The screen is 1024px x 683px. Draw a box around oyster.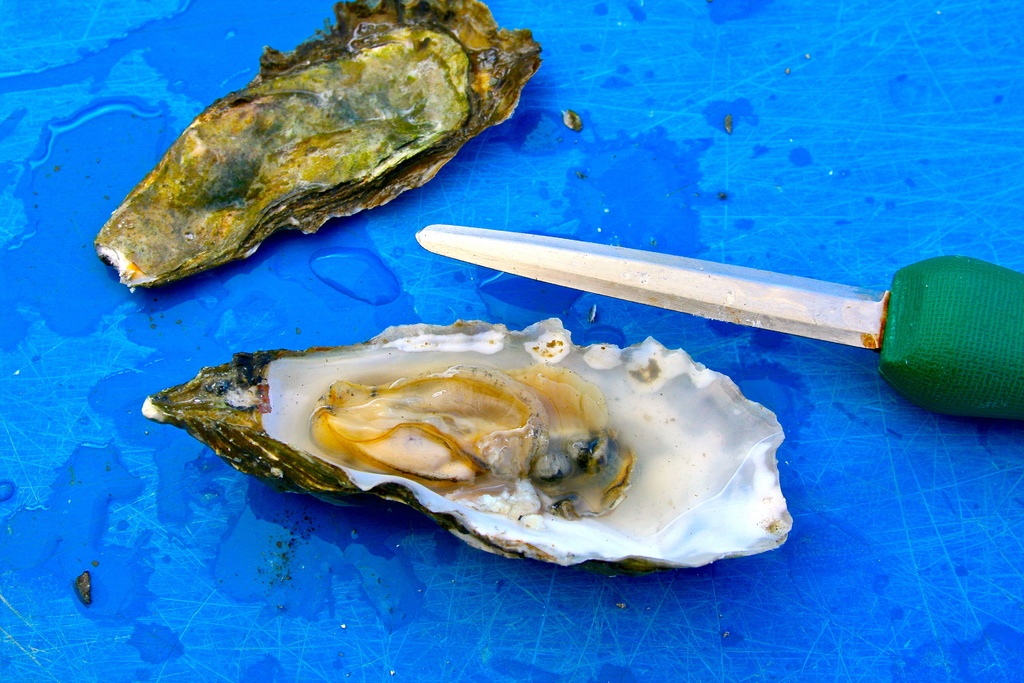
(143,315,794,563).
